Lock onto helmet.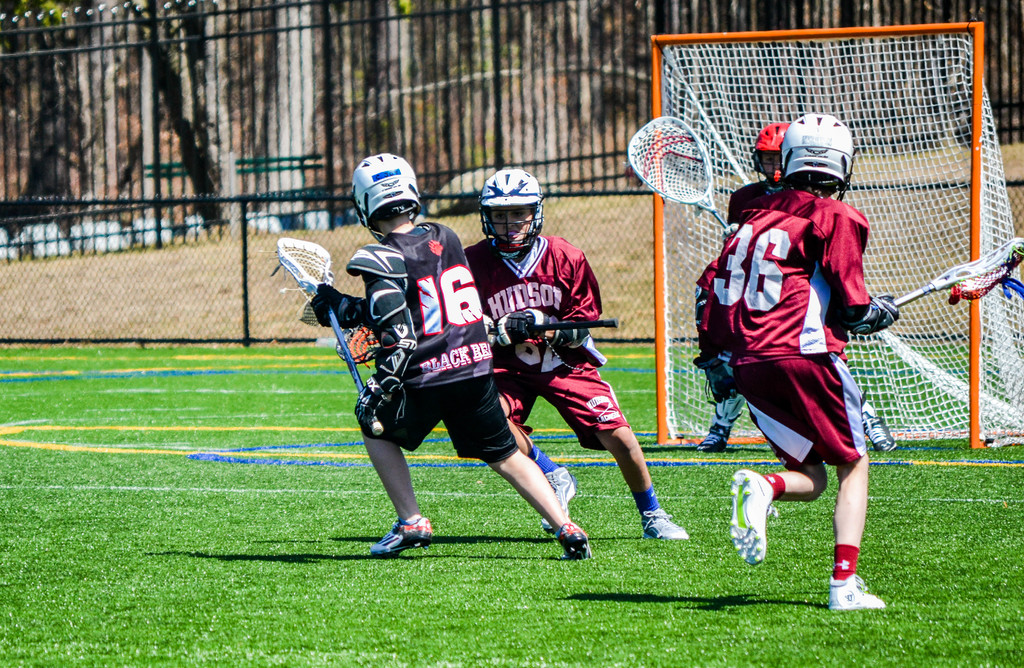
Locked: l=771, t=117, r=853, b=204.
